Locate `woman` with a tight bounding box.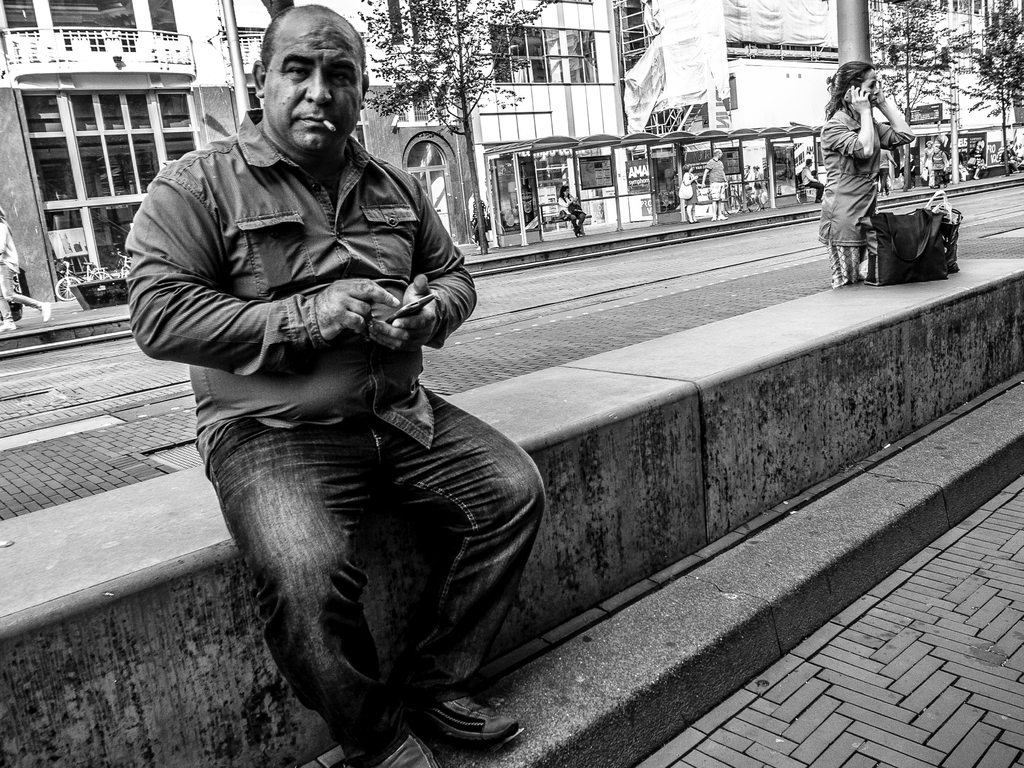
pyautogui.locateOnScreen(472, 195, 488, 249).
